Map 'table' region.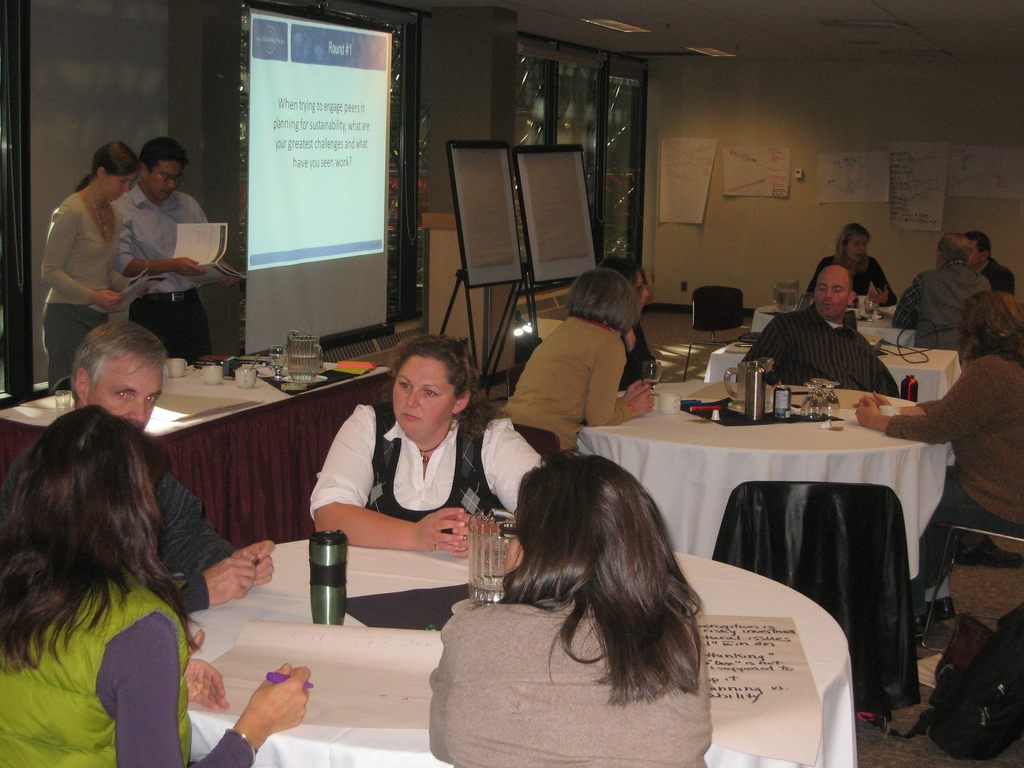
Mapped to <box>702,325,960,412</box>.
